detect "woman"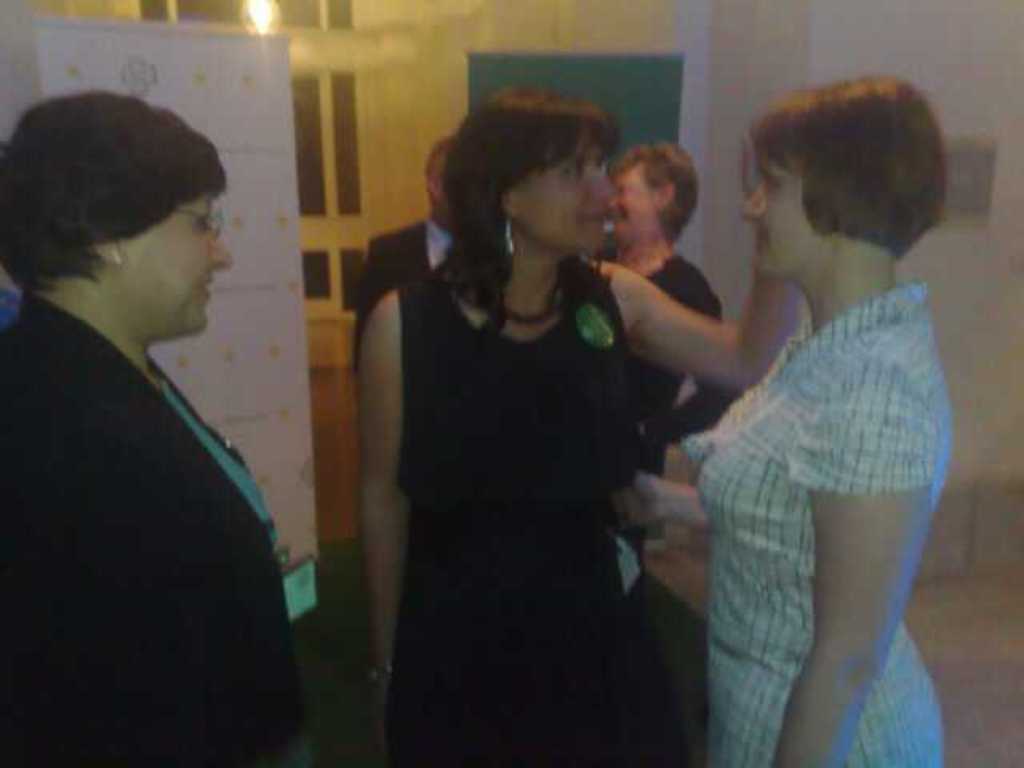
(left=0, top=90, right=299, bottom=766)
